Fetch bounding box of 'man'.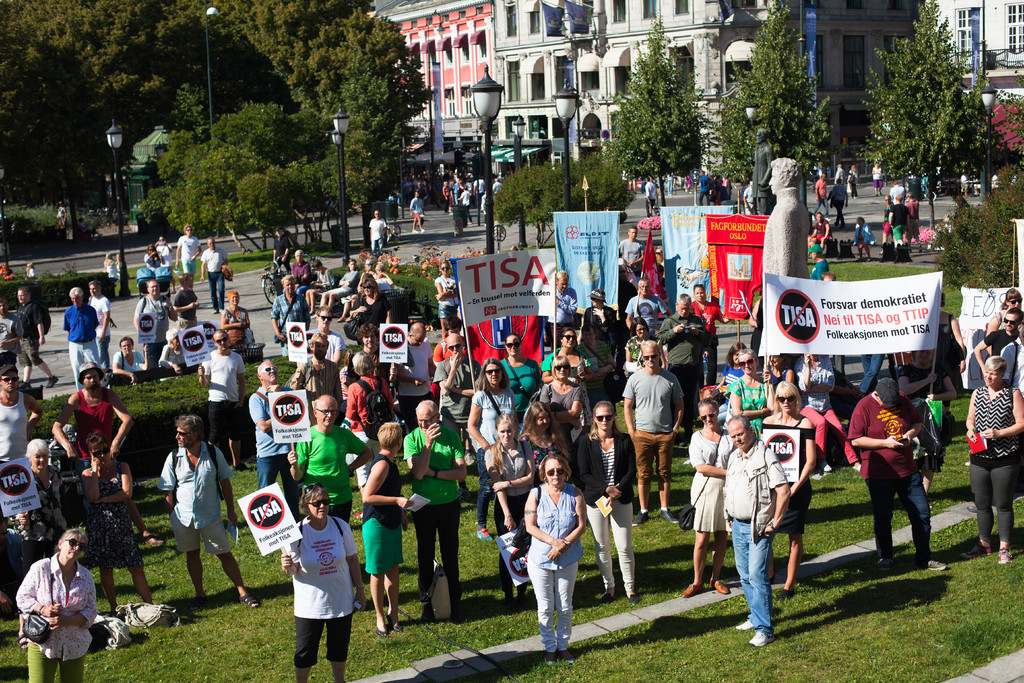
Bbox: detection(196, 330, 247, 469).
